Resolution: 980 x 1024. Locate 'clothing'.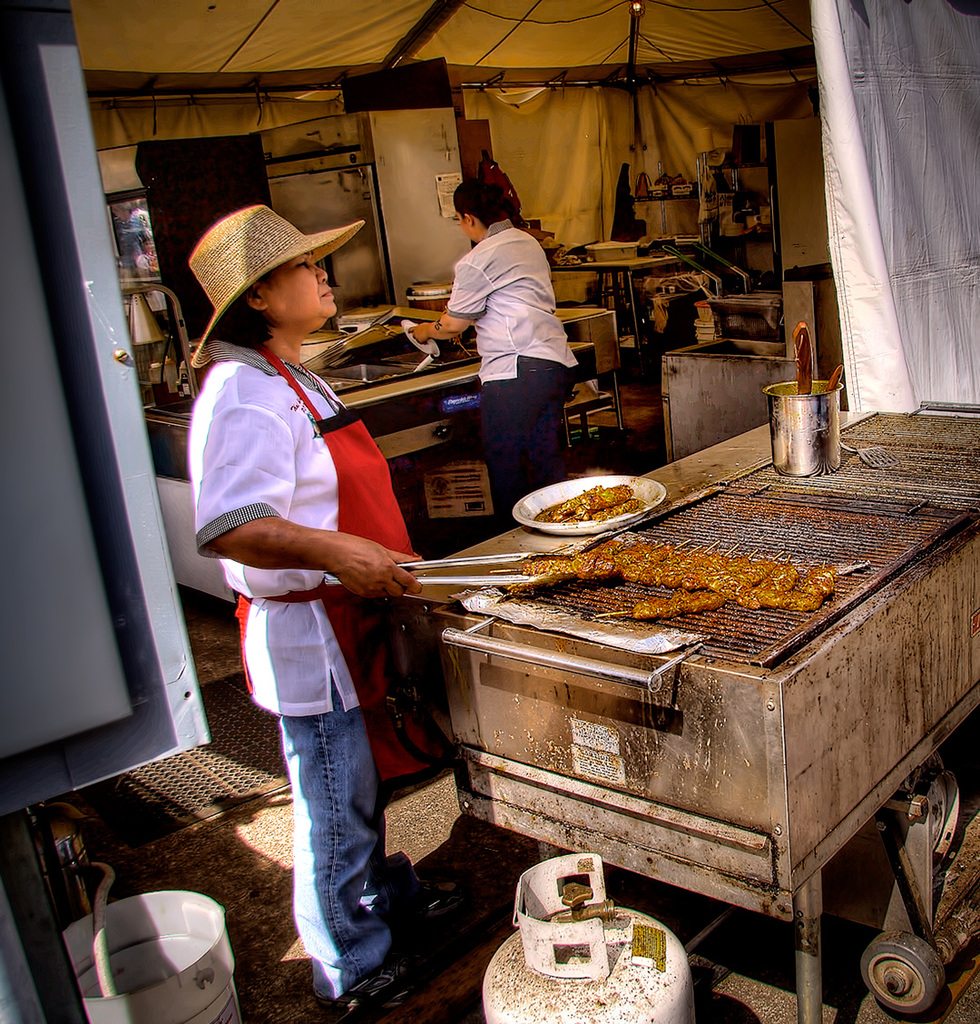
left=289, top=674, right=421, bottom=992.
